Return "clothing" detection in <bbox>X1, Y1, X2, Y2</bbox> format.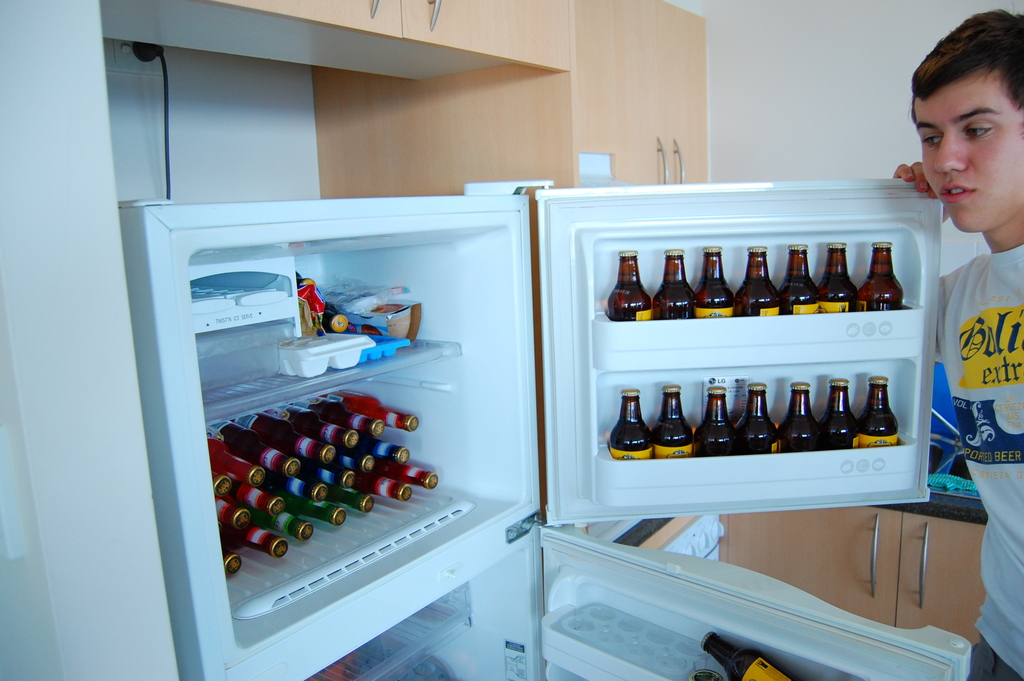
<bbox>934, 253, 1023, 677</bbox>.
